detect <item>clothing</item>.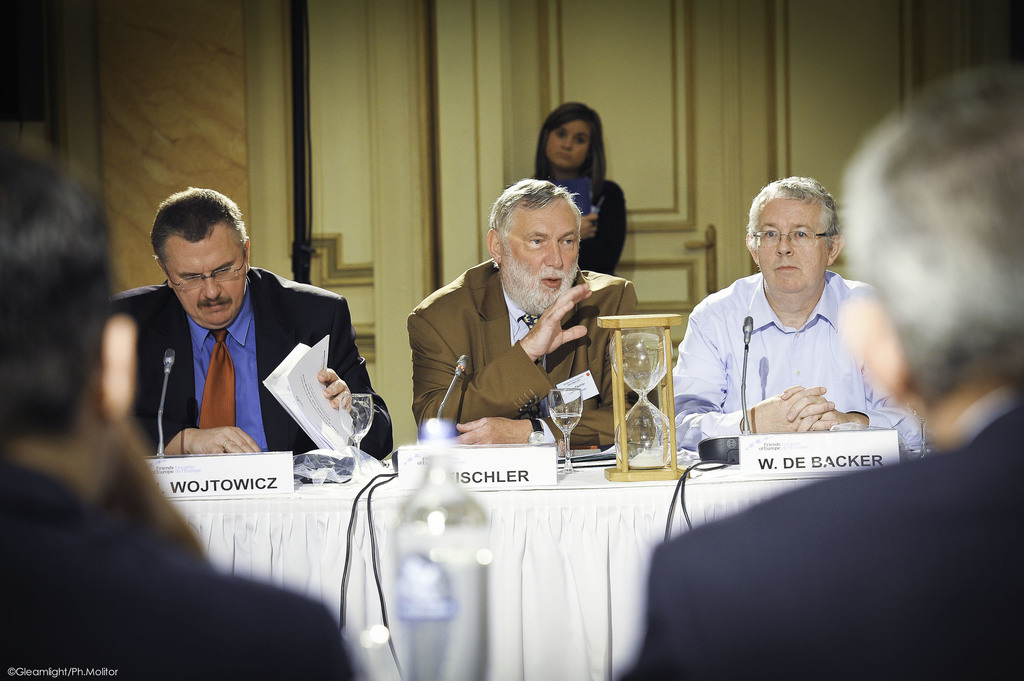
Detected at Rect(0, 460, 361, 680).
